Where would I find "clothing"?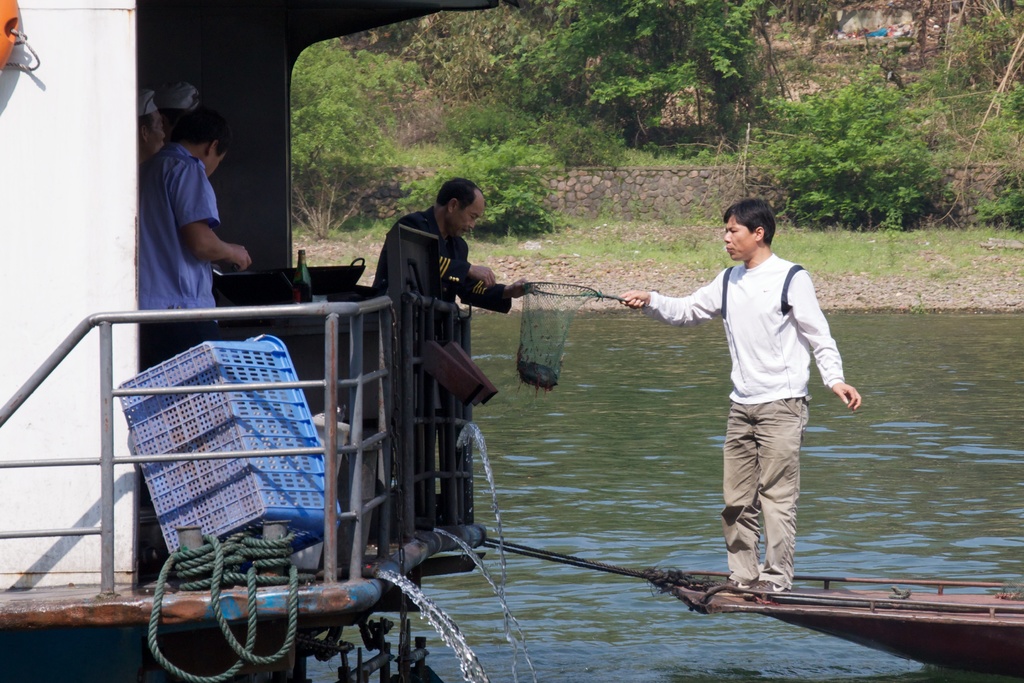
At (x1=692, y1=219, x2=844, y2=580).
